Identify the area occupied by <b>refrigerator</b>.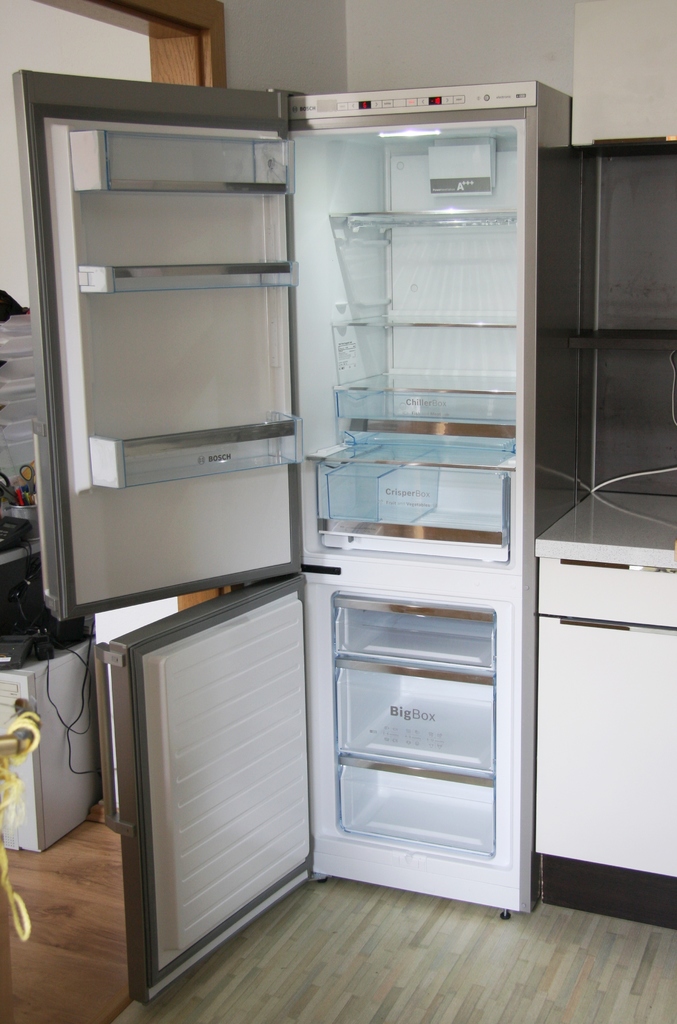
Area: [9, 65, 575, 1007].
